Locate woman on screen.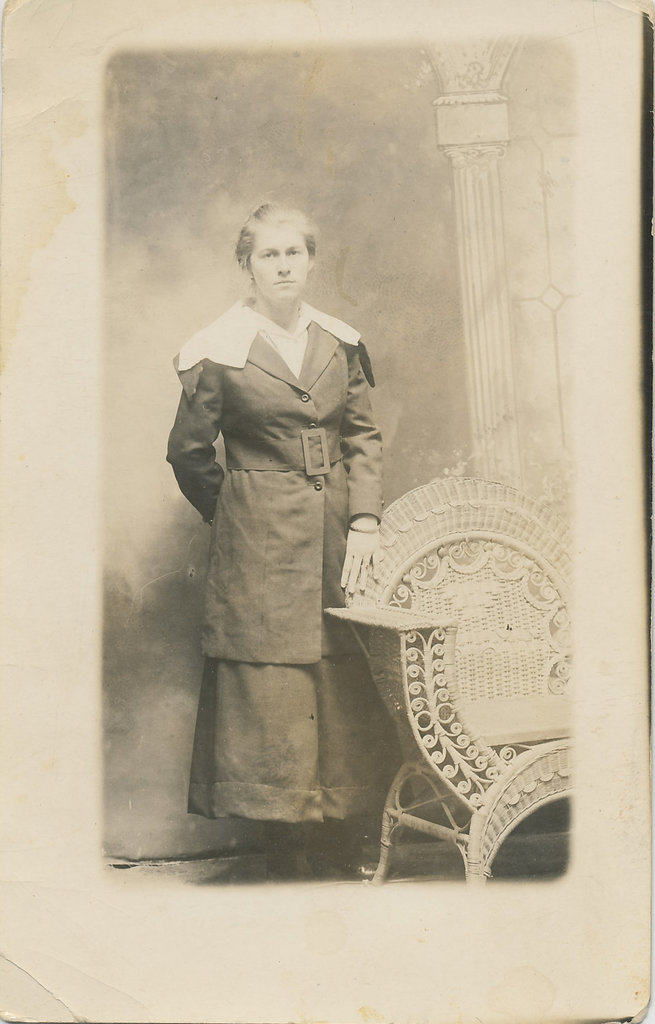
On screen at left=161, top=219, right=466, bottom=862.
